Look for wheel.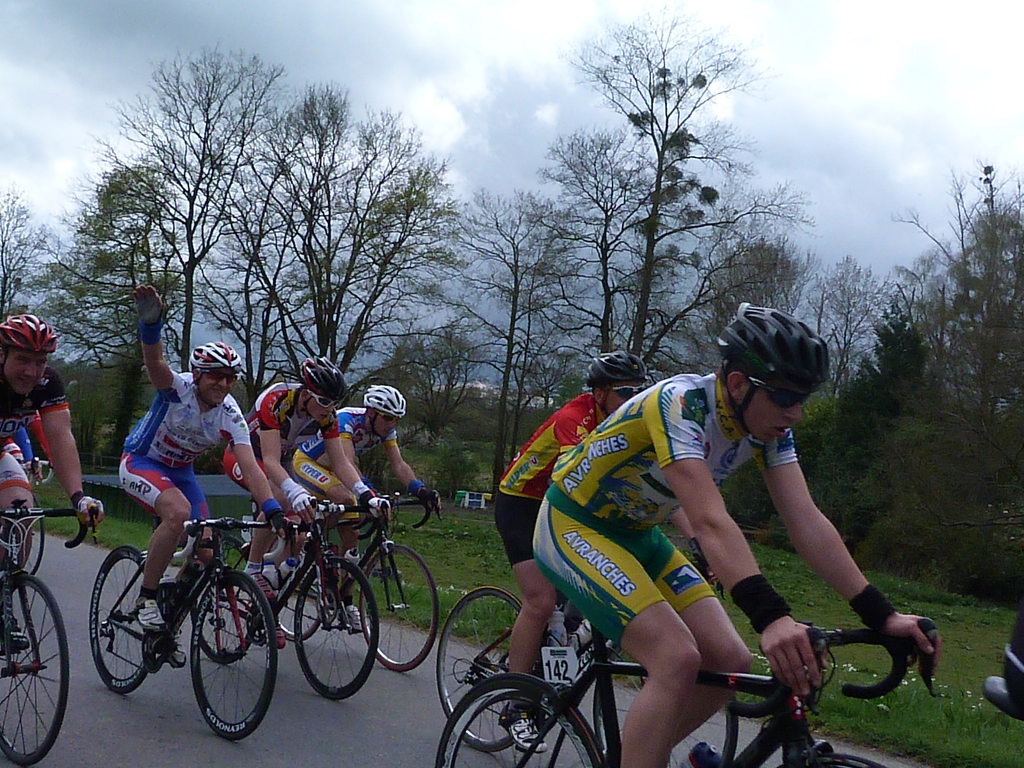
Found: (x1=772, y1=751, x2=883, y2=767).
